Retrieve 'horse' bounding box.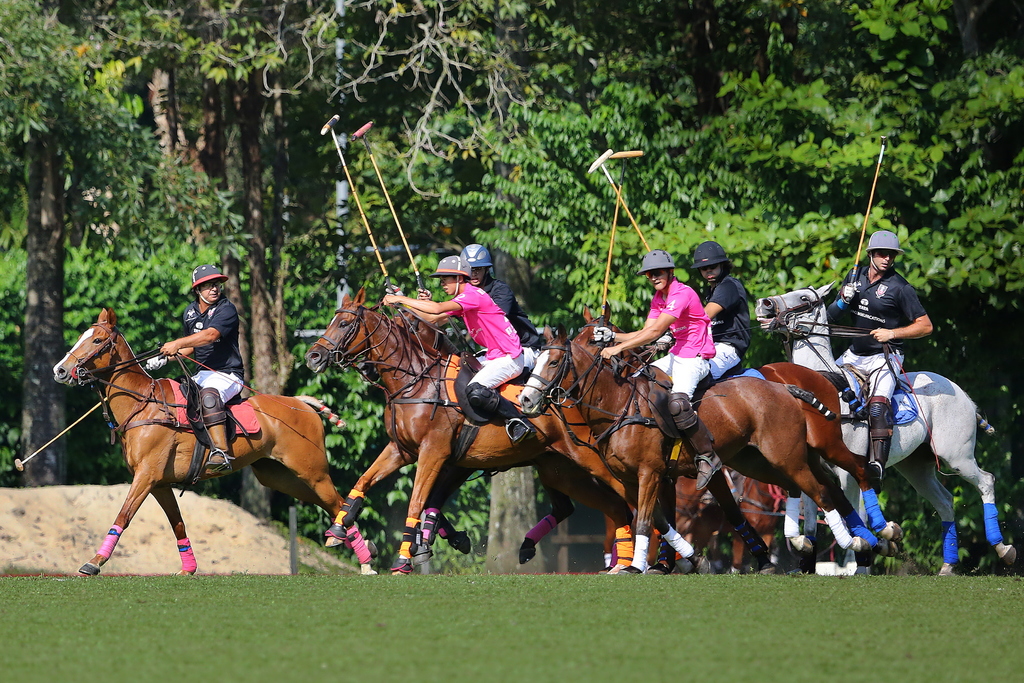
Bounding box: box=[568, 294, 909, 573].
